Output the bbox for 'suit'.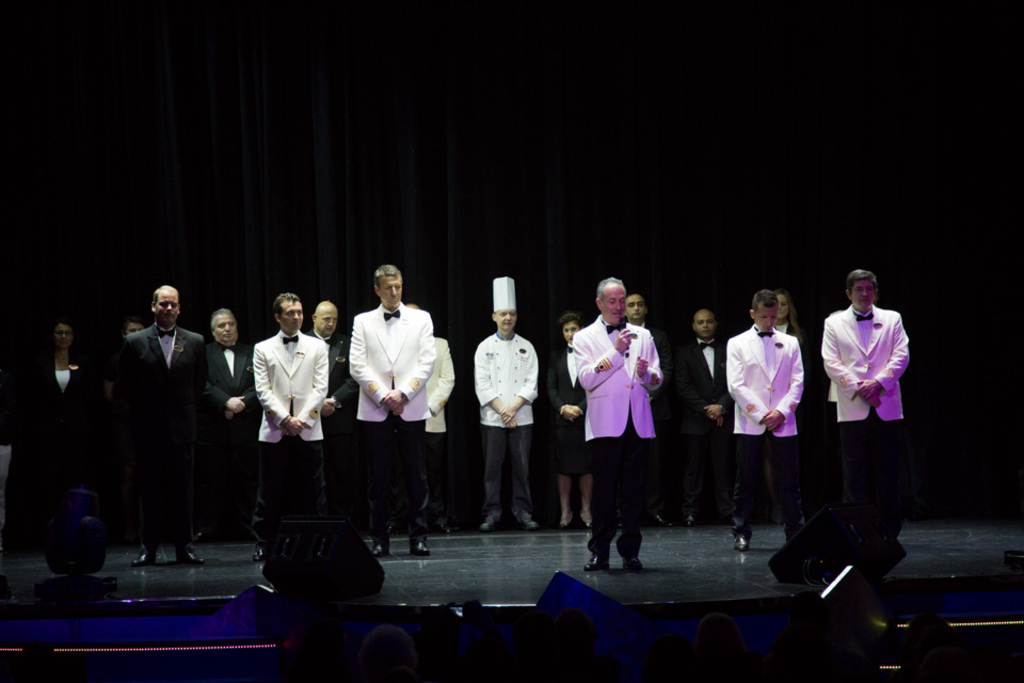
bbox=(249, 327, 325, 538).
